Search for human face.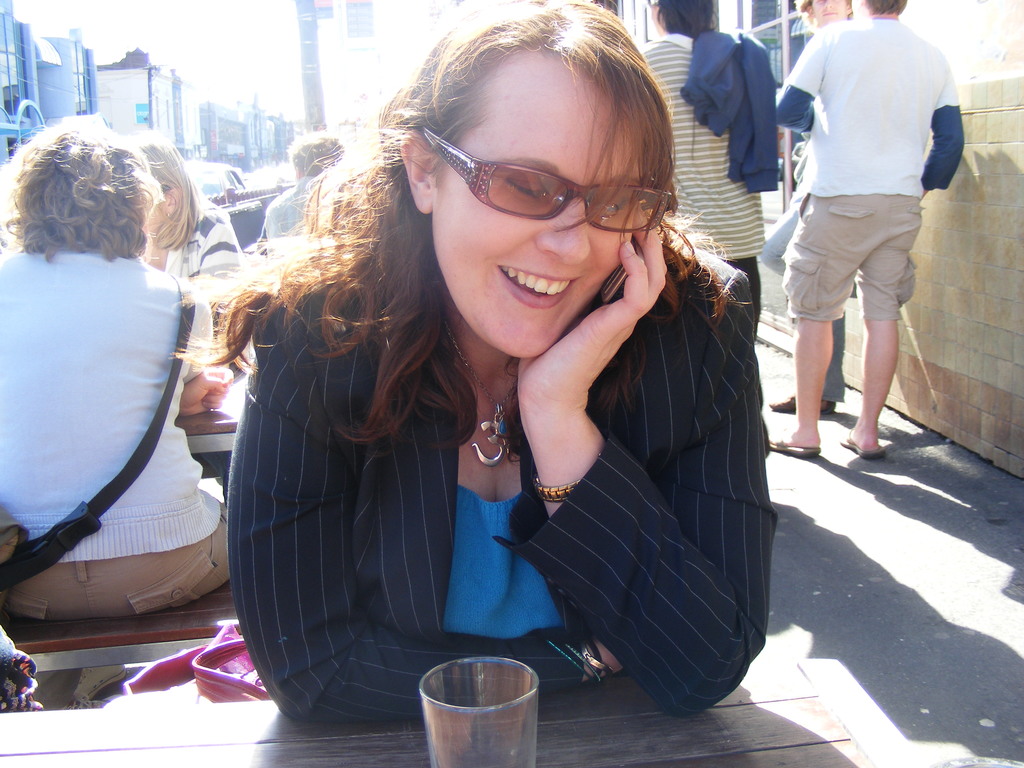
Found at detection(429, 51, 643, 360).
